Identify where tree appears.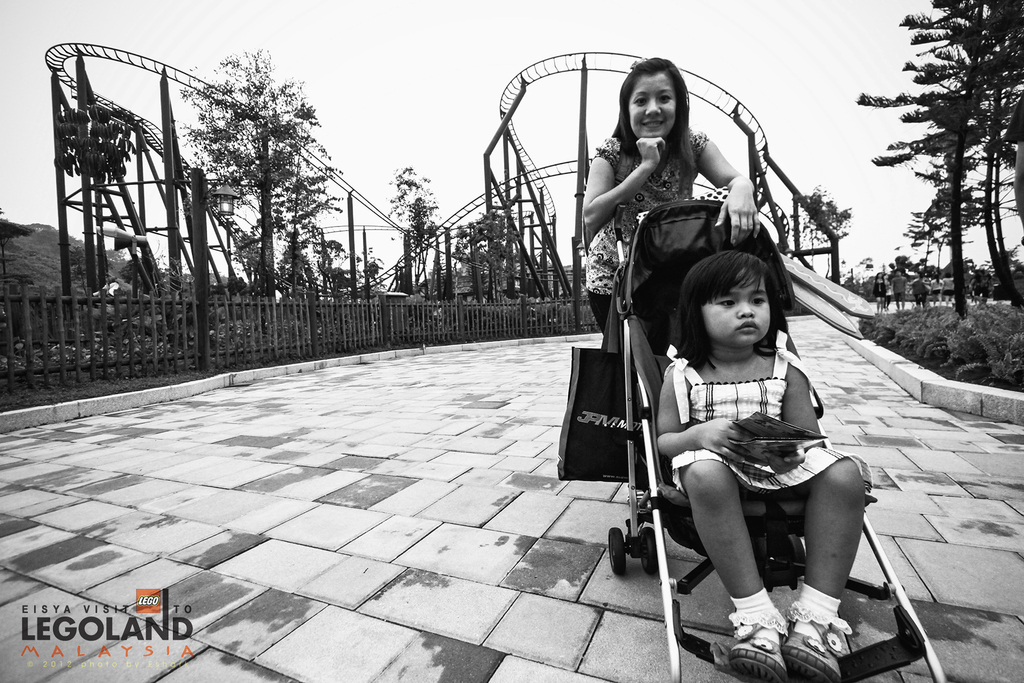
Appears at (x1=792, y1=190, x2=851, y2=276).
